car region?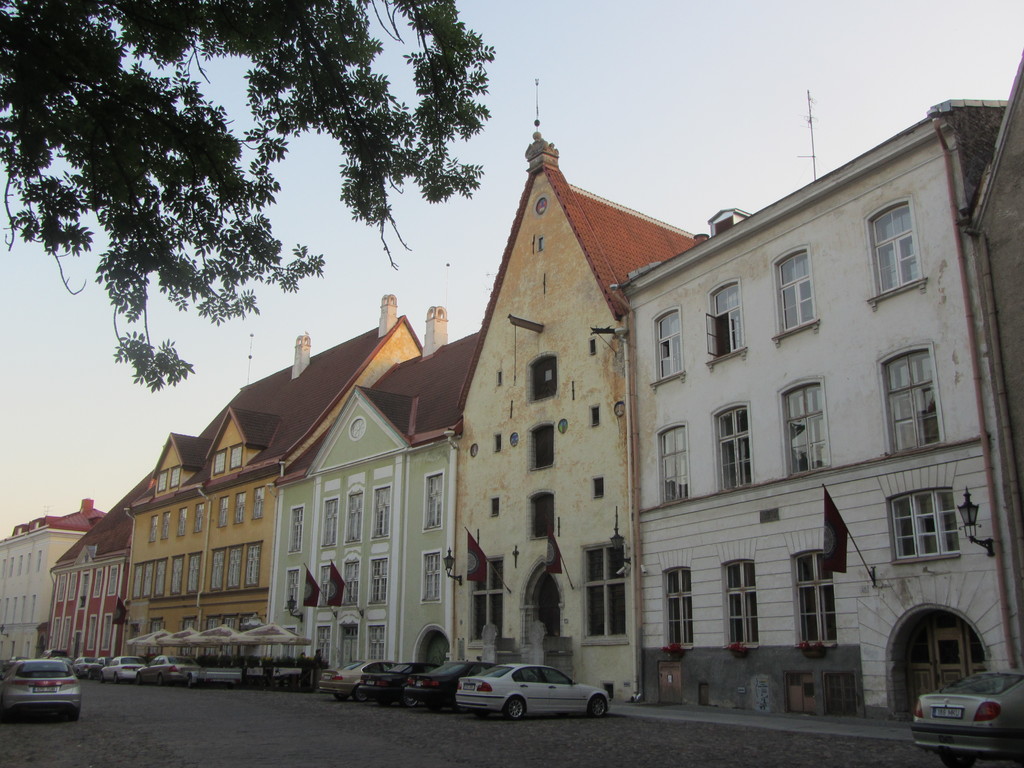
region(404, 662, 530, 710)
